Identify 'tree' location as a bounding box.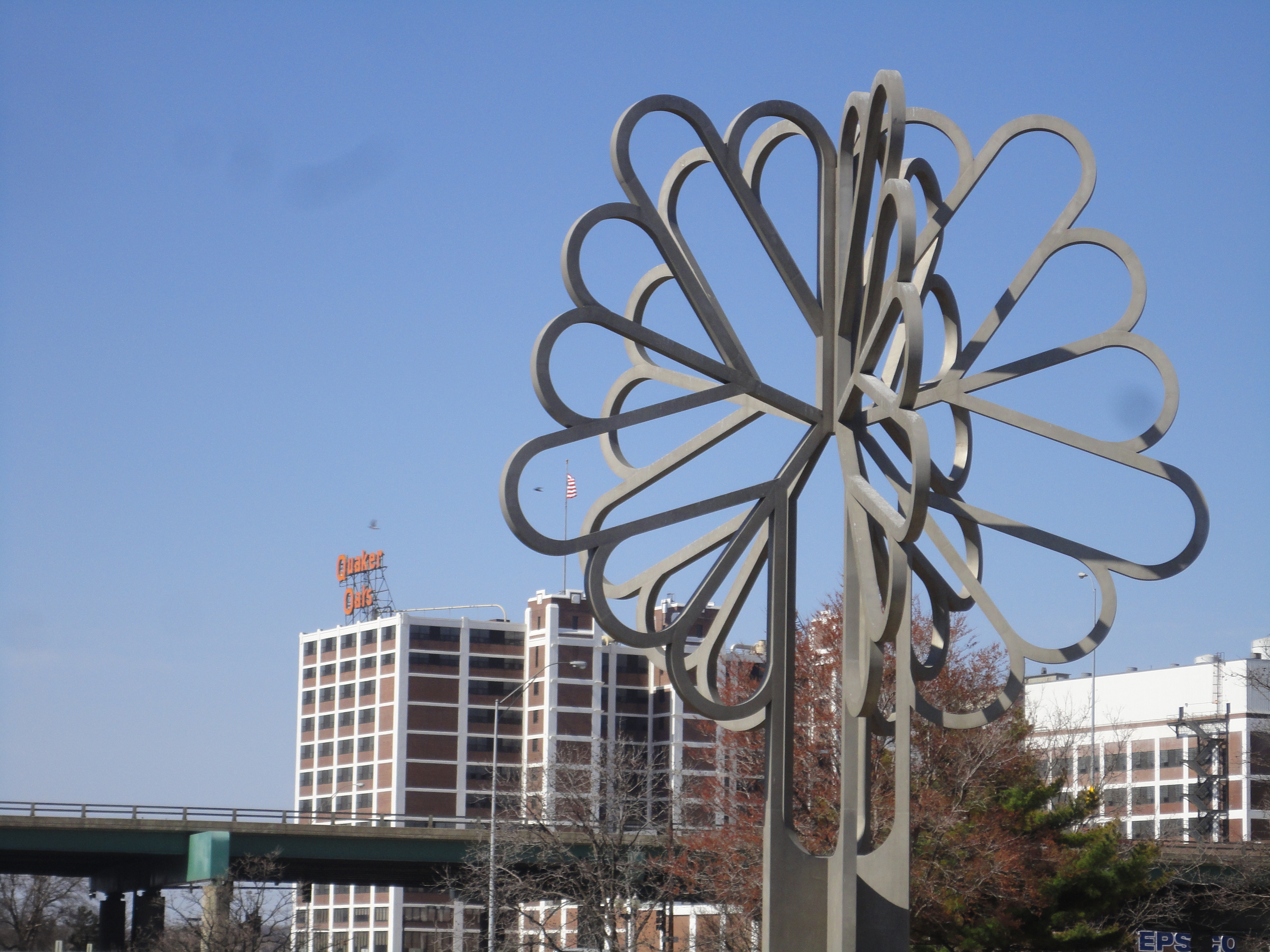
x1=289, y1=220, x2=330, y2=279.
